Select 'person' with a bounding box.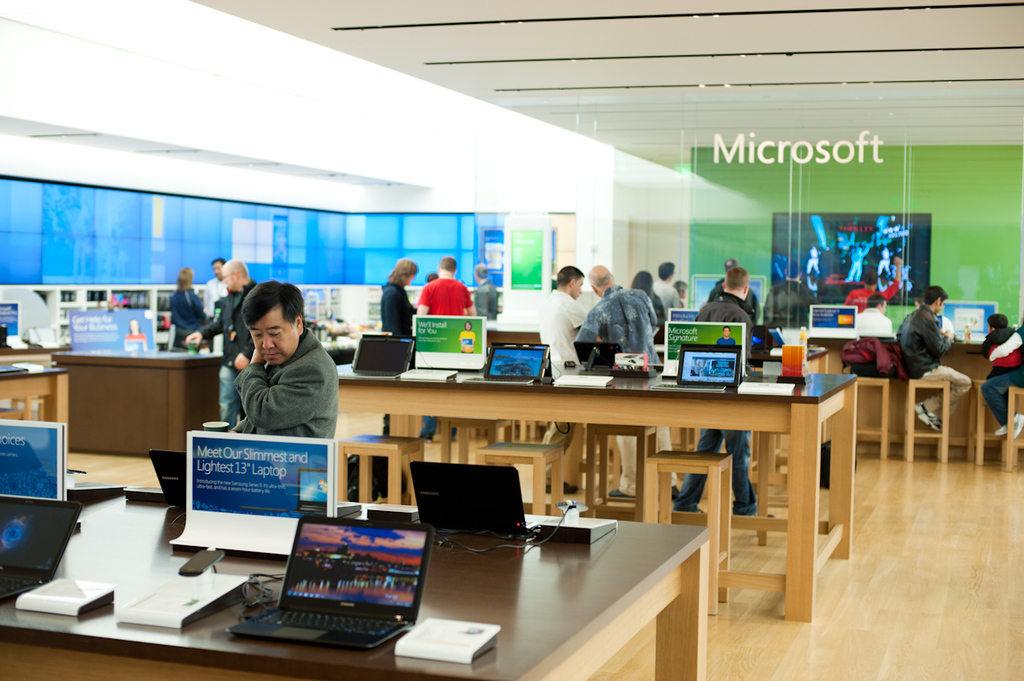
bbox(538, 262, 592, 496).
